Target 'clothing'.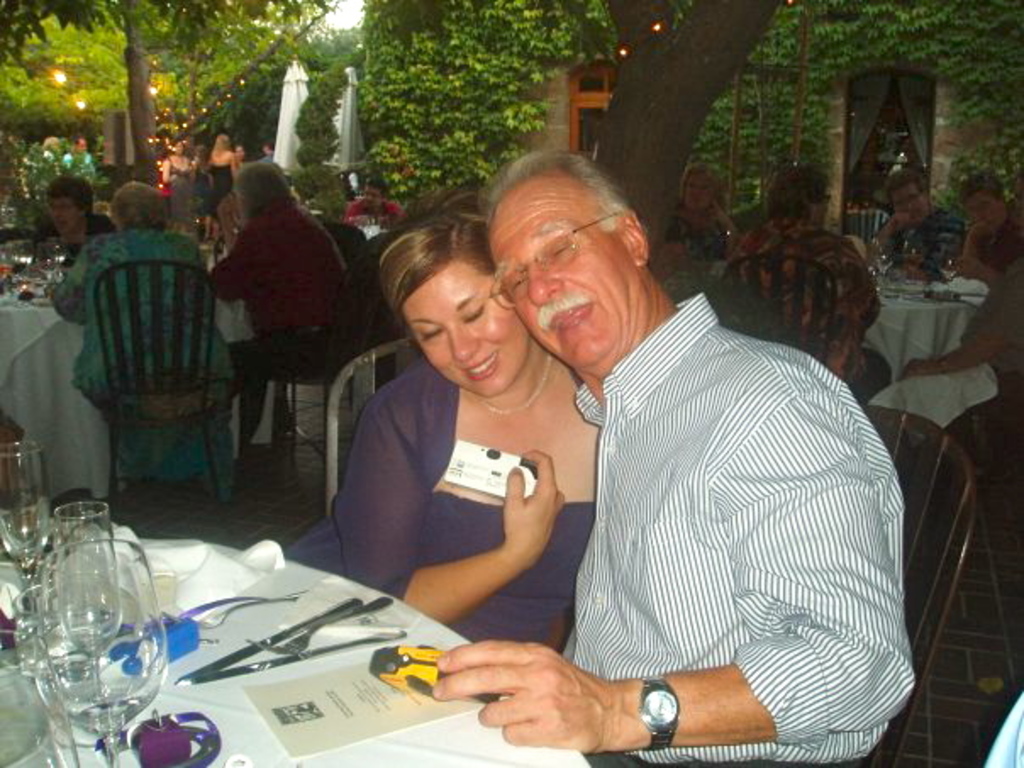
Target region: l=668, t=205, r=732, b=261.
